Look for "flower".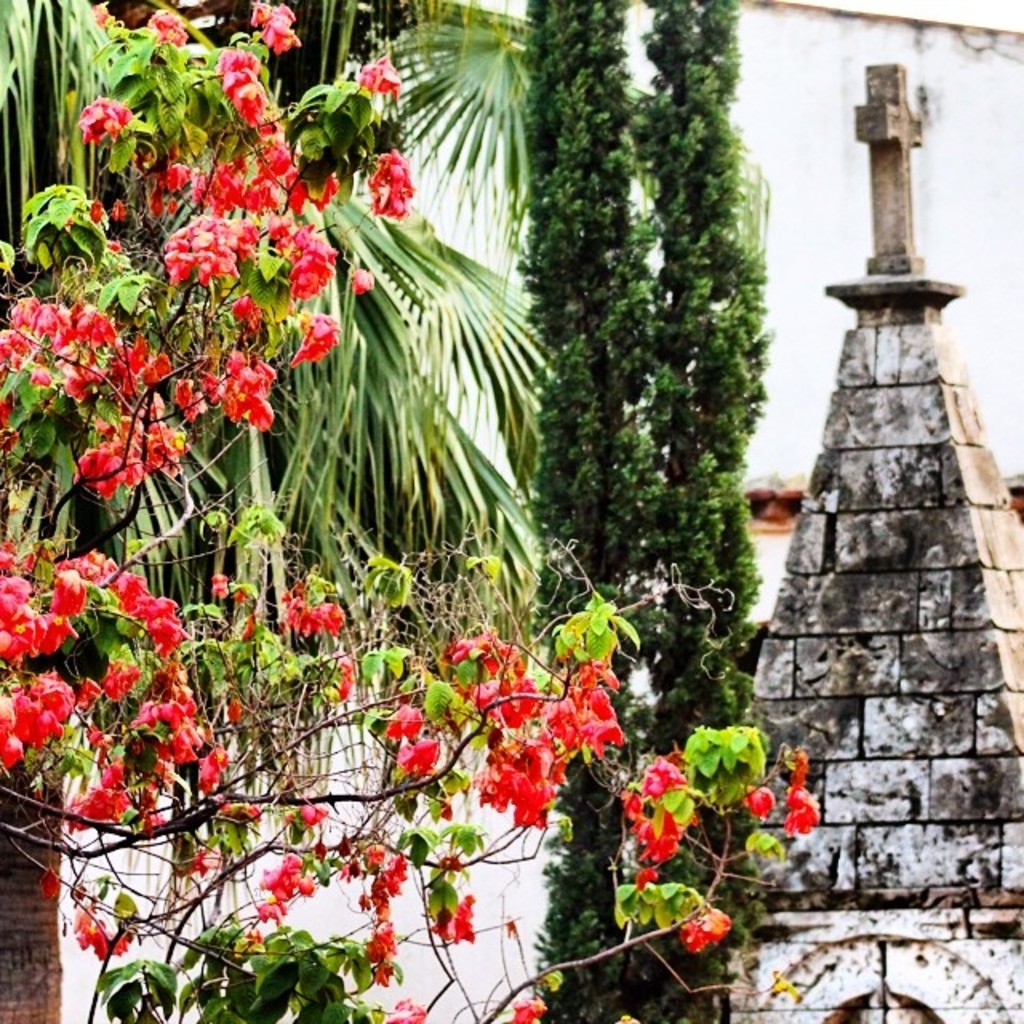
Found: bbox=(179, 379, 205, 410).
